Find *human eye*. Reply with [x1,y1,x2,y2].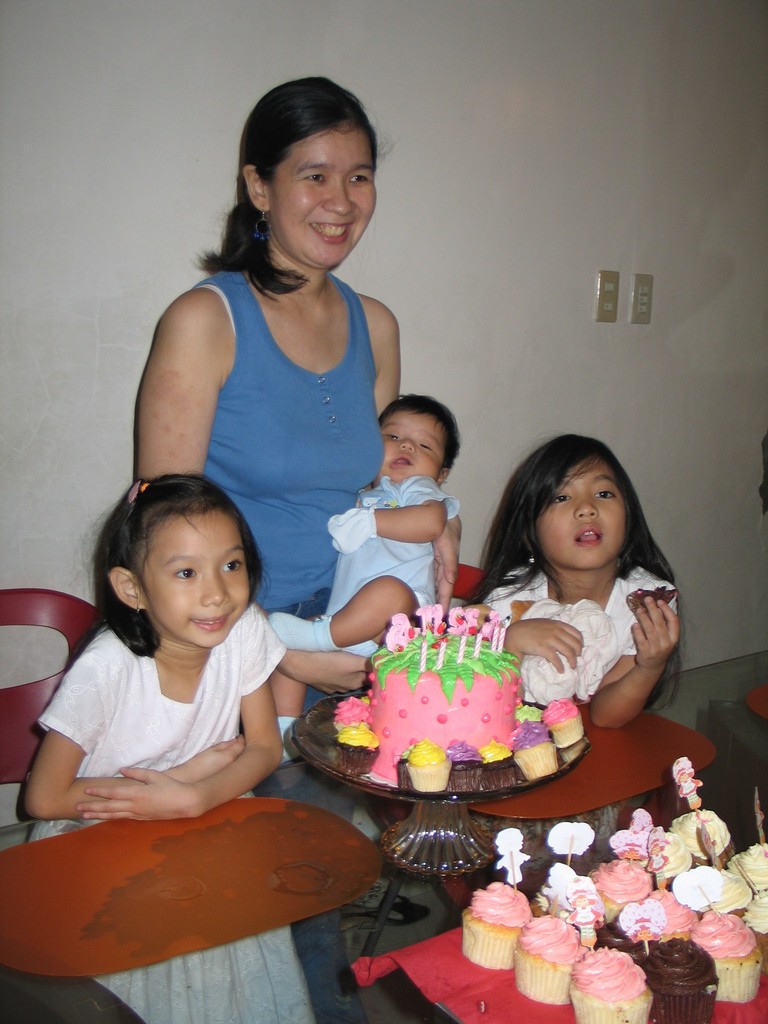
[300,171,326,190].
